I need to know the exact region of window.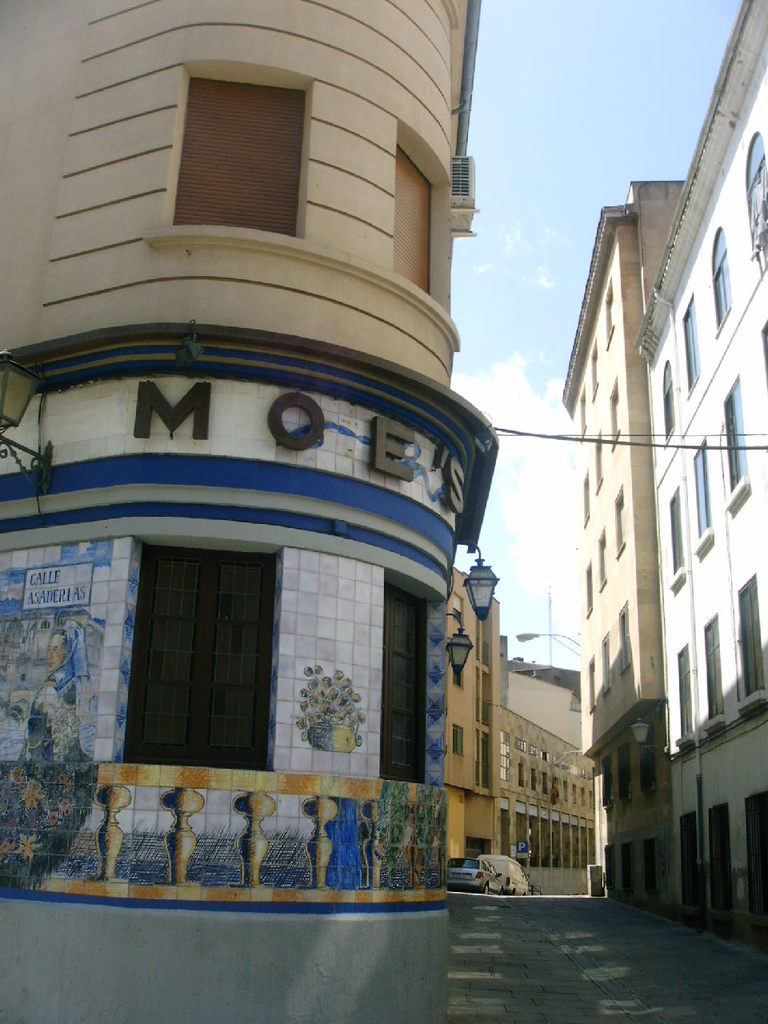
Region: left=602, top=276, right=619, bottom=346.
